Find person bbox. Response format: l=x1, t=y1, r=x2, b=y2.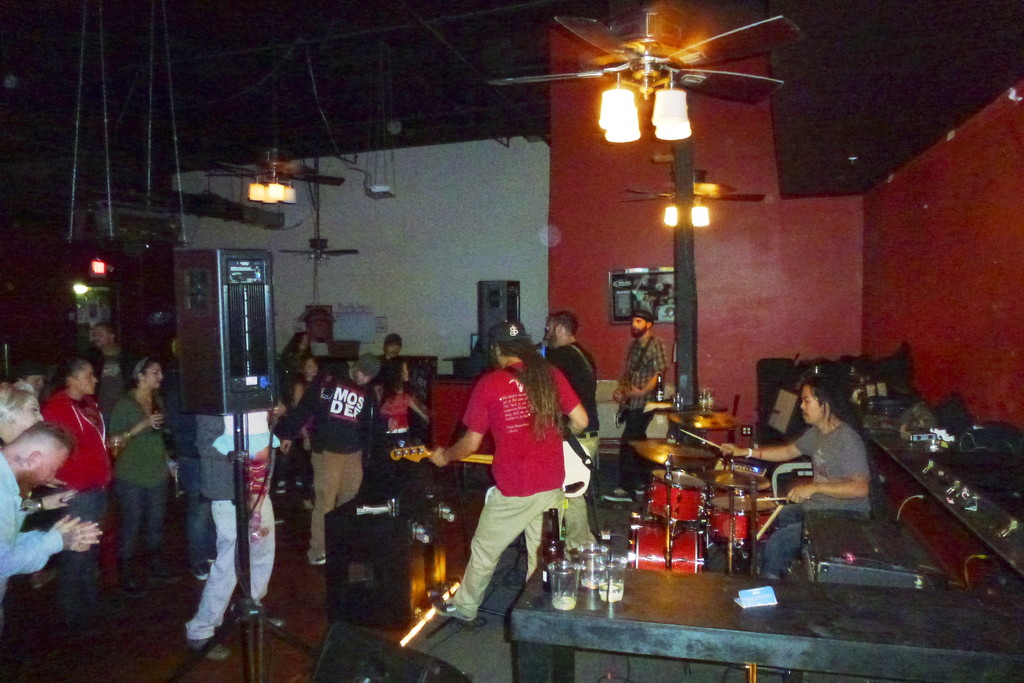
l=428, t=322, r=587, b=619.
